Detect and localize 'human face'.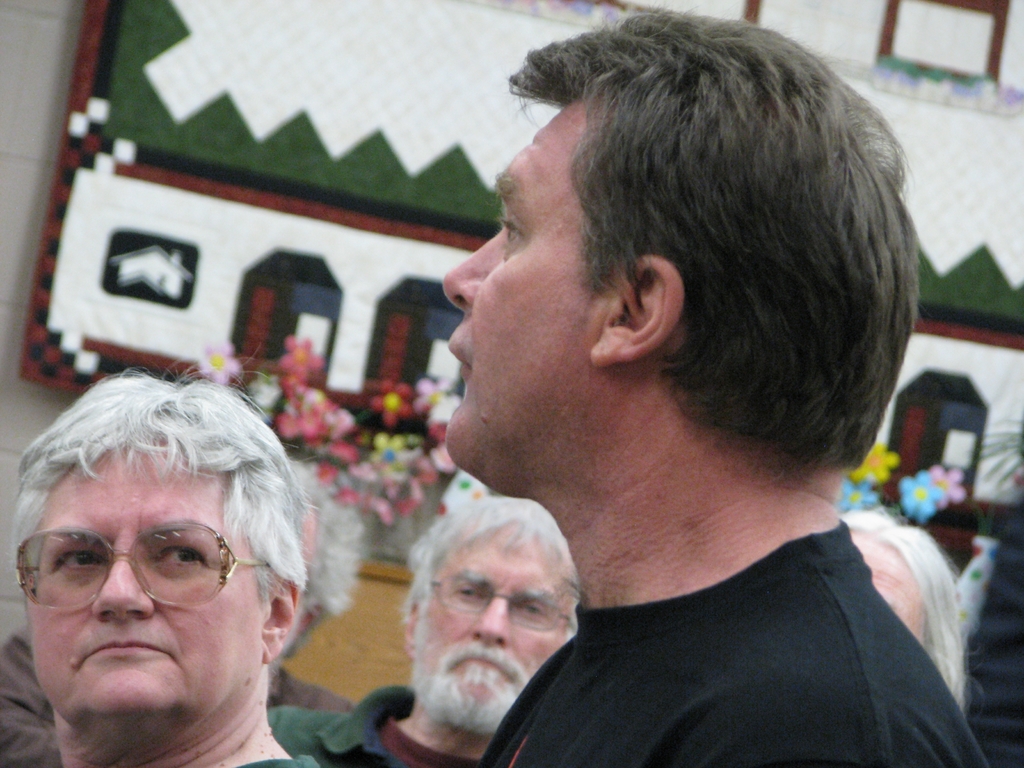
Localized at [845,531,926,652].
